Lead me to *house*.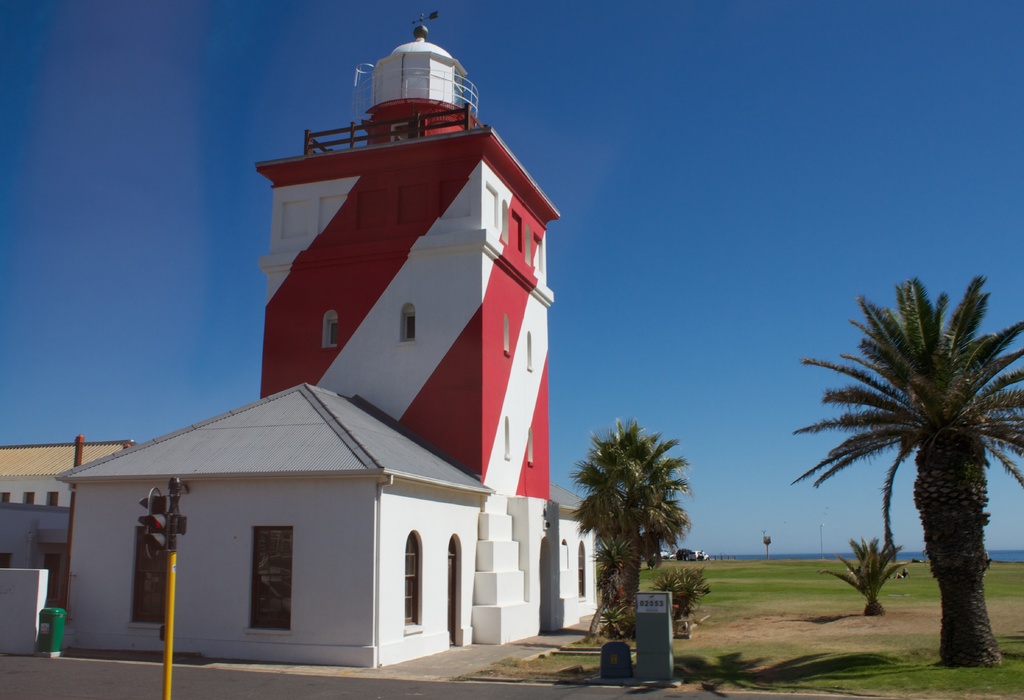
Lead to <box>0,503,70,657</box>.
